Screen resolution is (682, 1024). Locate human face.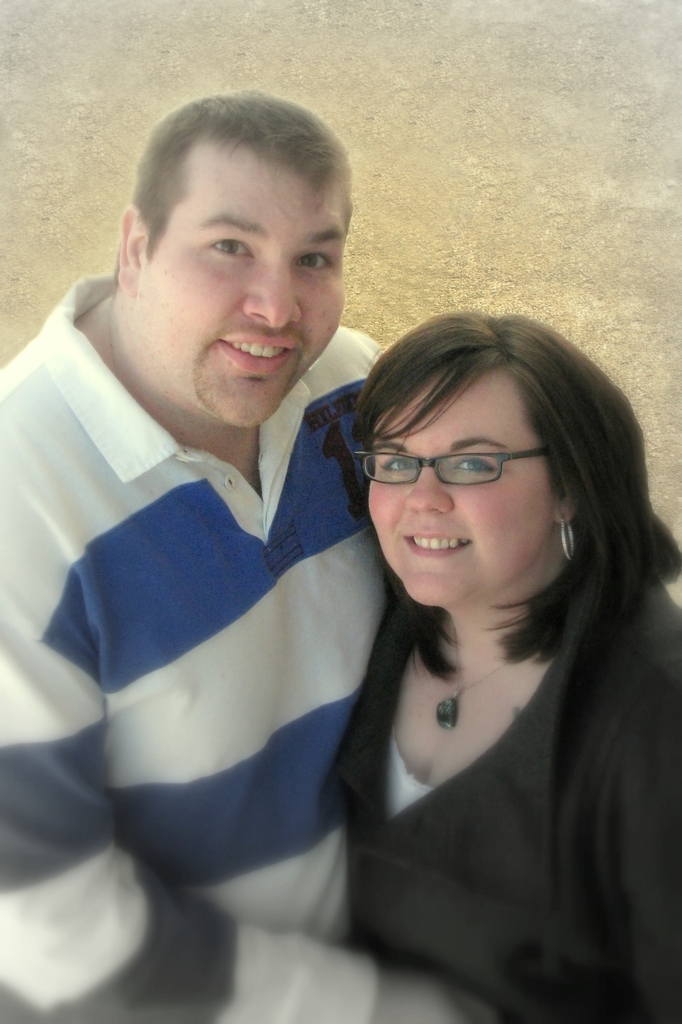
<region>369, 382, 548, 607</region>.
